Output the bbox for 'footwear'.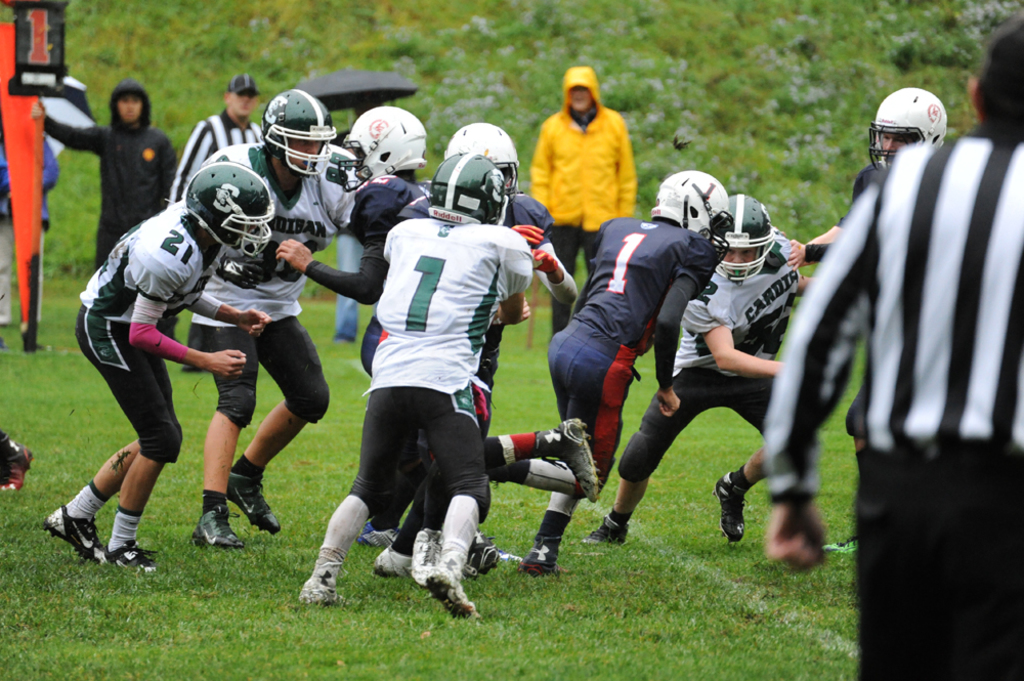
bbox(222, 468, 283, 538).
